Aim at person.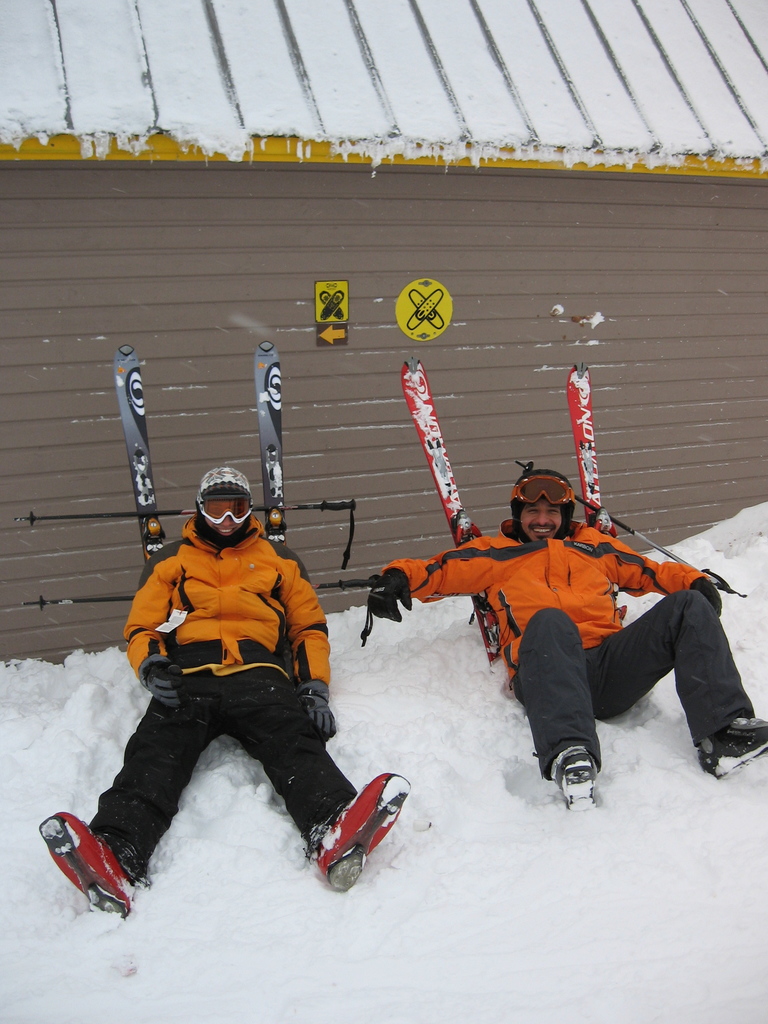
Aimed at crop(368, 464, 767, 807).
